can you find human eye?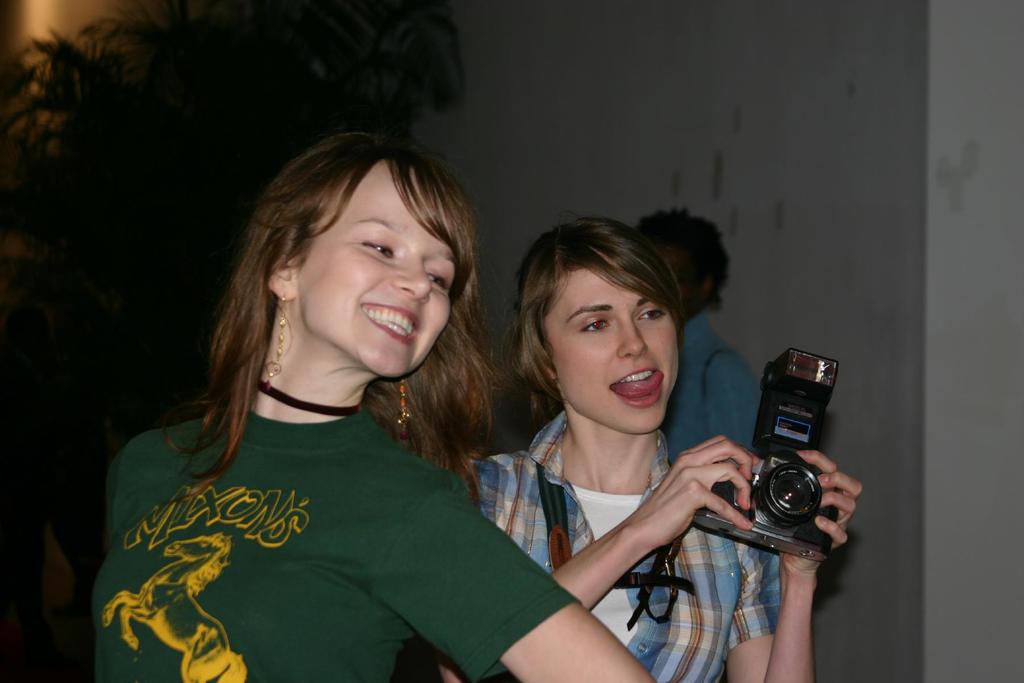
Yes, bounding box: 576/315/610/333.
